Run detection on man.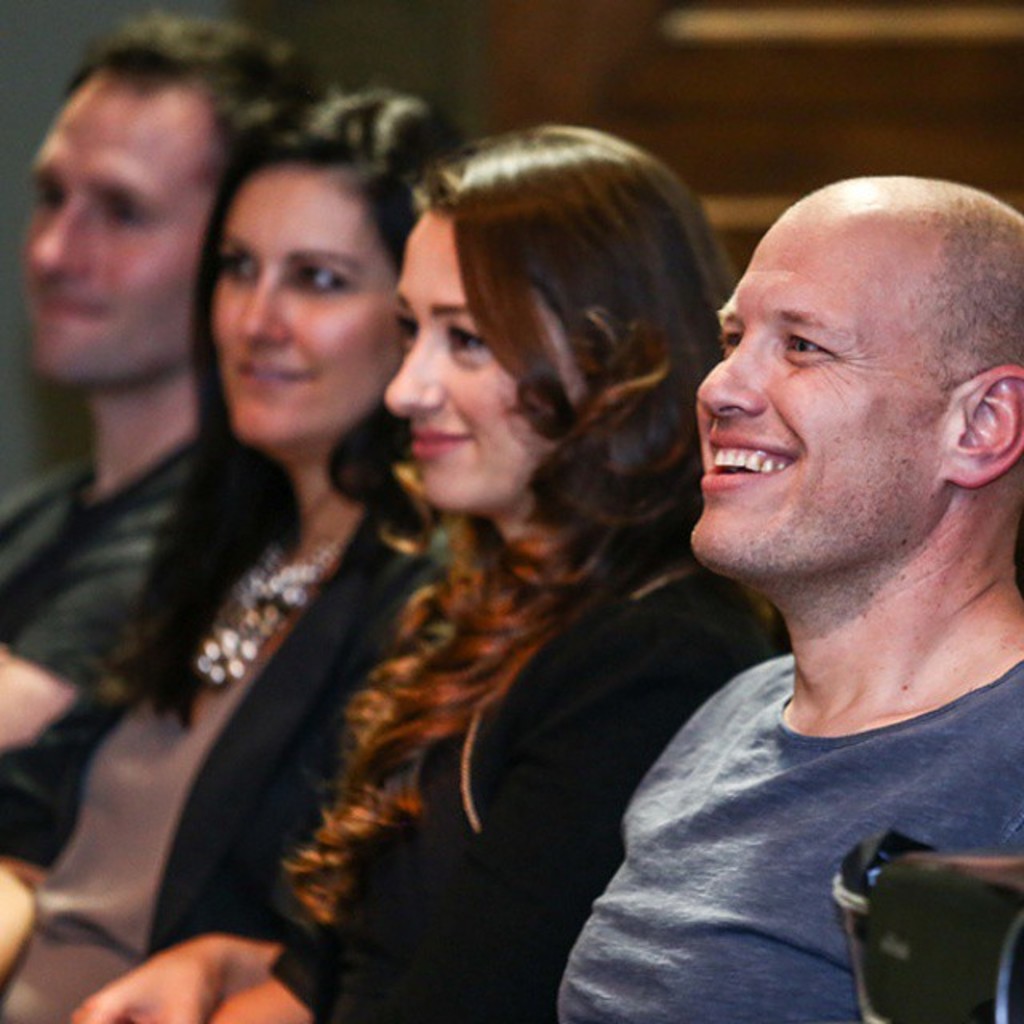
Result: 0/8/330/853.
